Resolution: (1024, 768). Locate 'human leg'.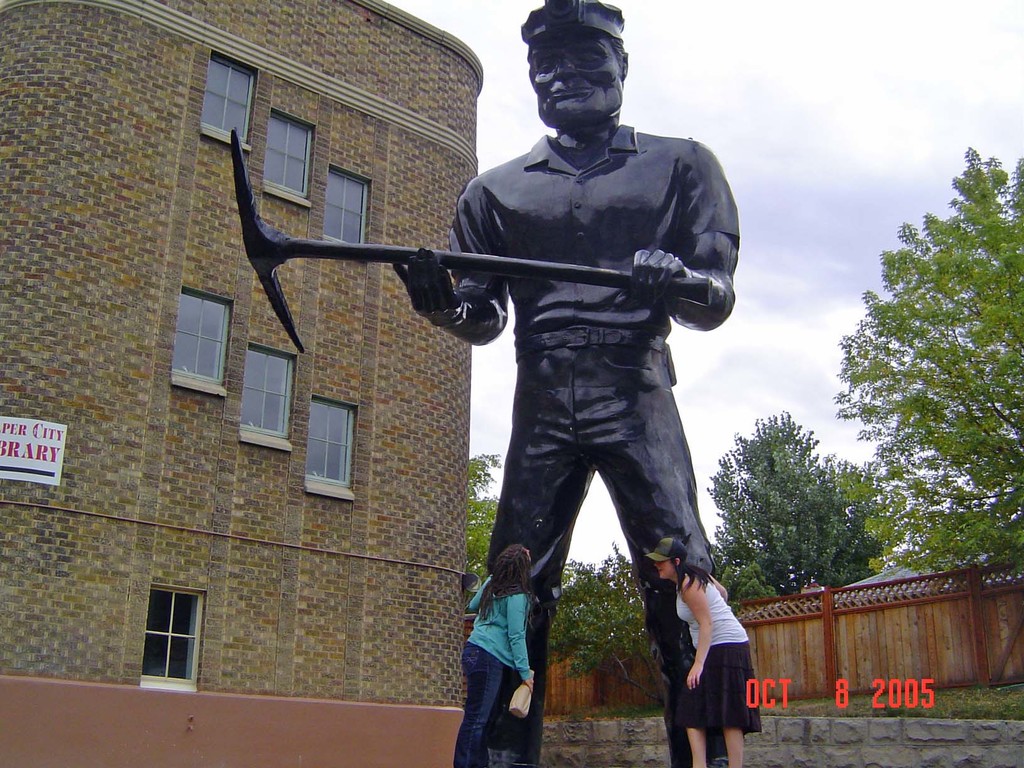
box(464, 621, 507, 767).
